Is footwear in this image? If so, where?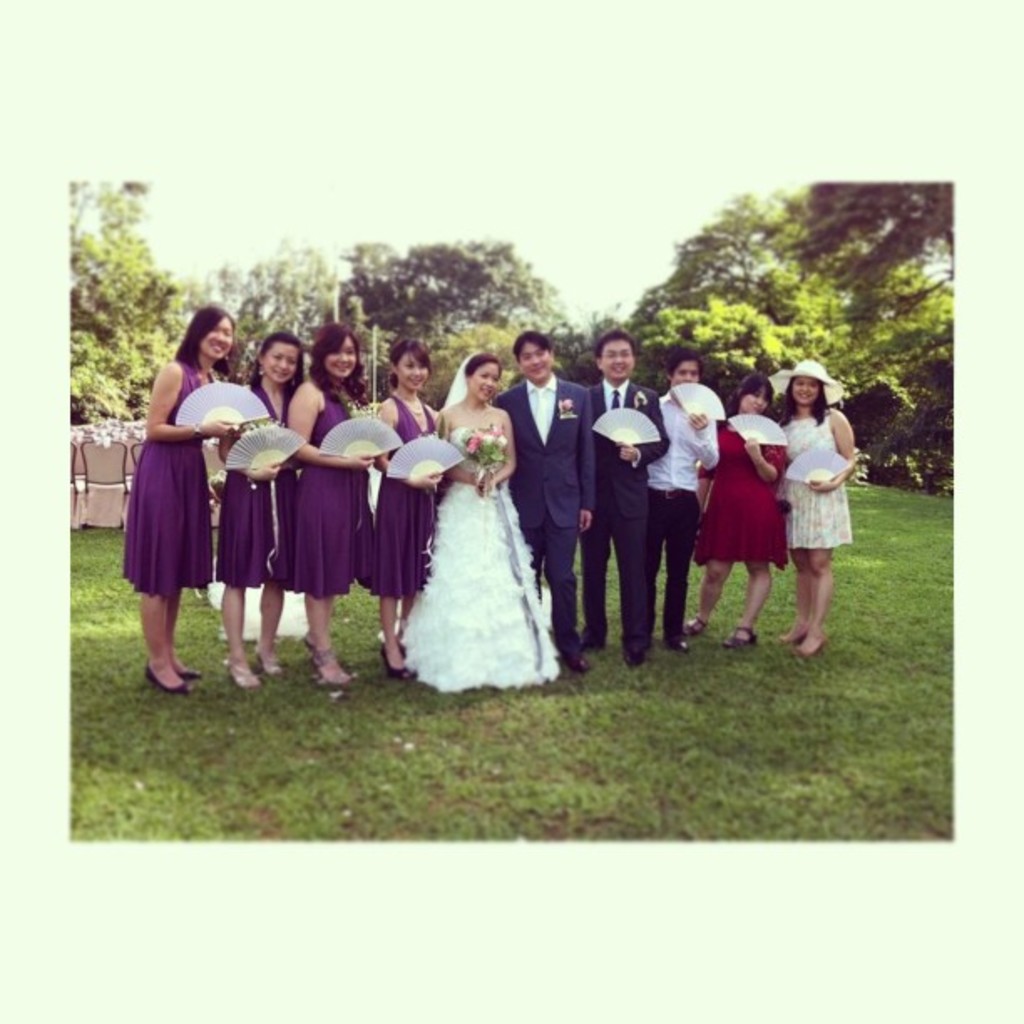
Yes, at crop(569, 637, 594, 669).
